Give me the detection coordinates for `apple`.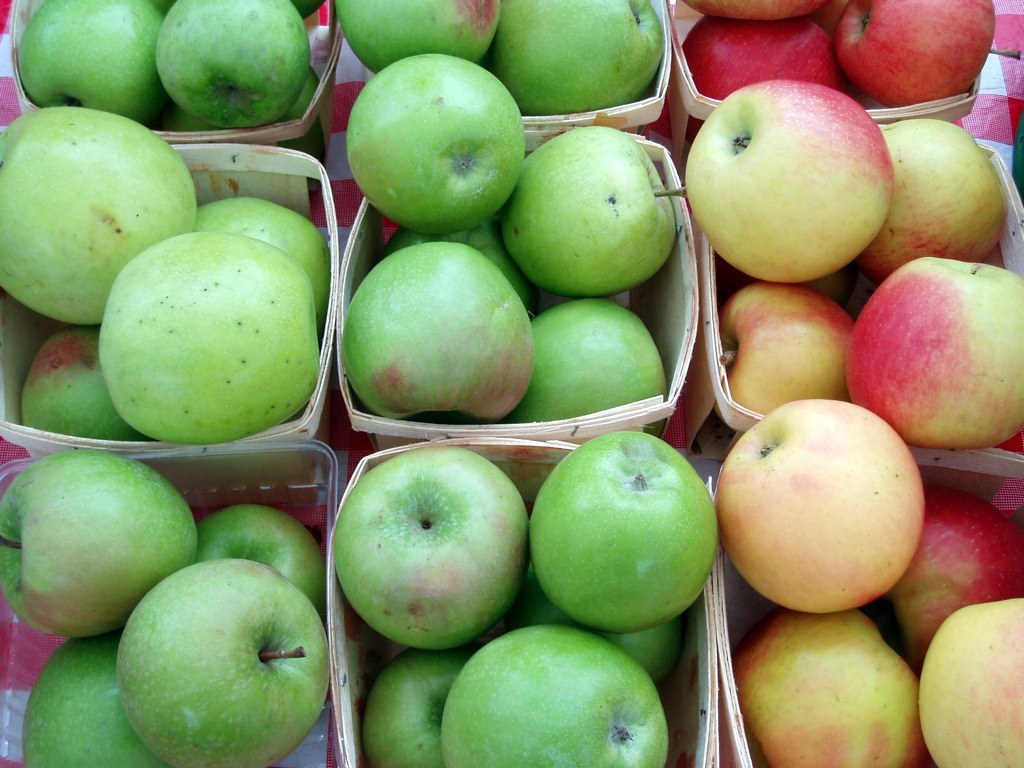
select_region(290, 0, 330, 20).
